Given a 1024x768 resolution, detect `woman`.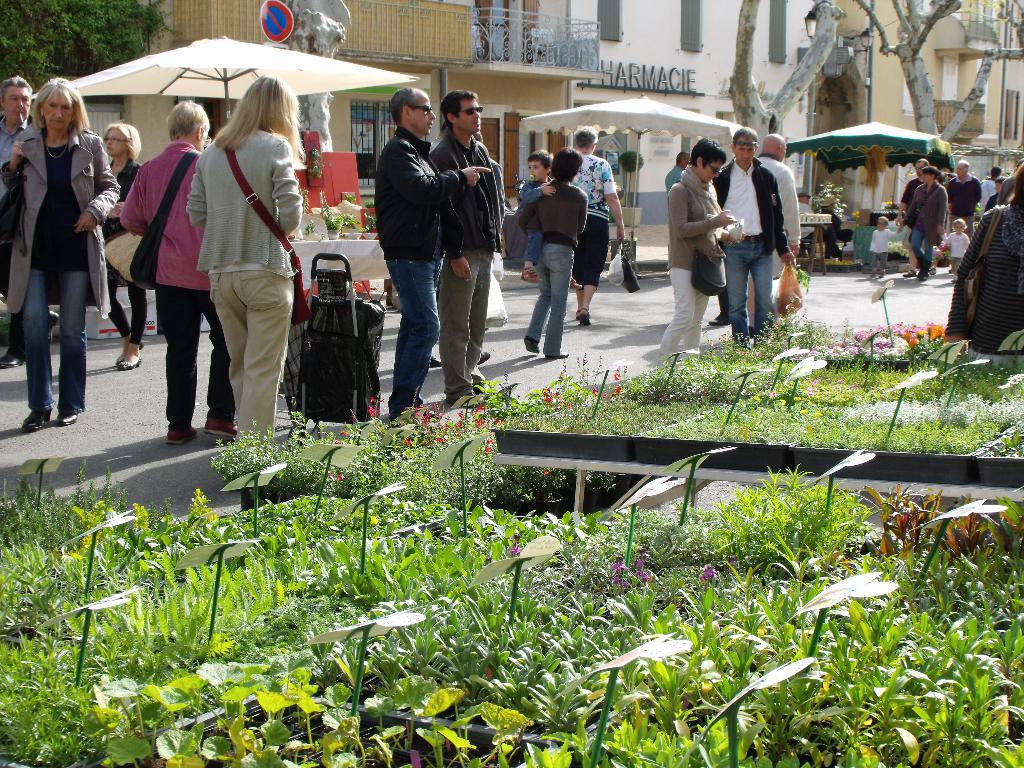
{"left": 518, "top": 147, "right": 589, "bottom": 360}.
